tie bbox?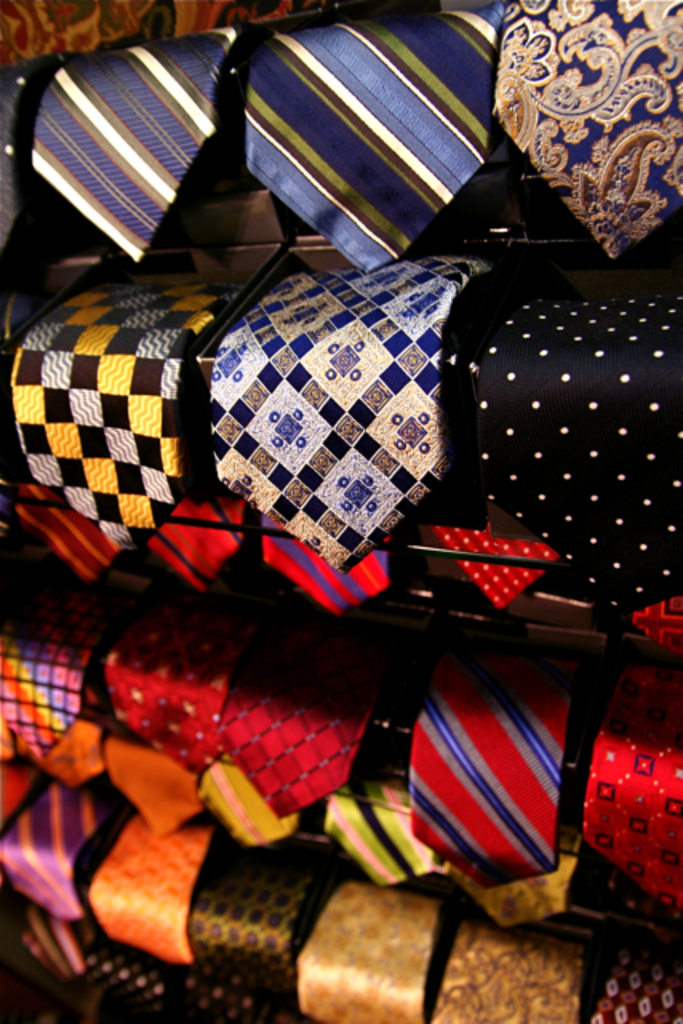
bbox=(216, 254, 488, 570)
